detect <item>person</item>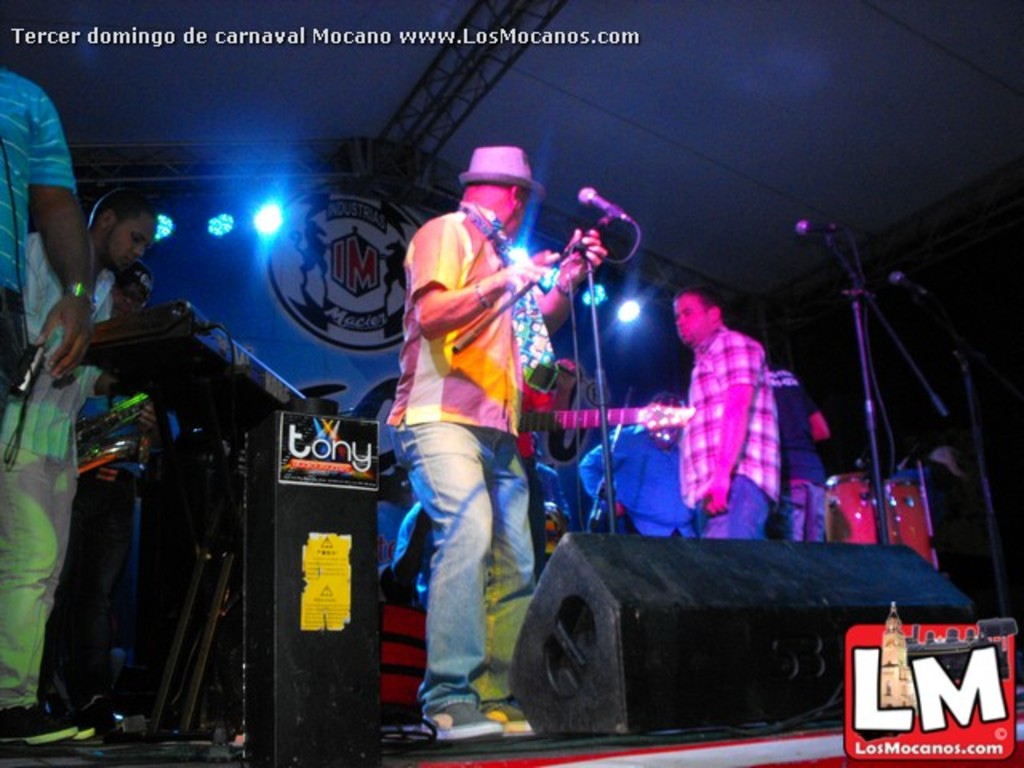
{"x1": 395, "y1": 144, "x2": 576, "y2": 752}
